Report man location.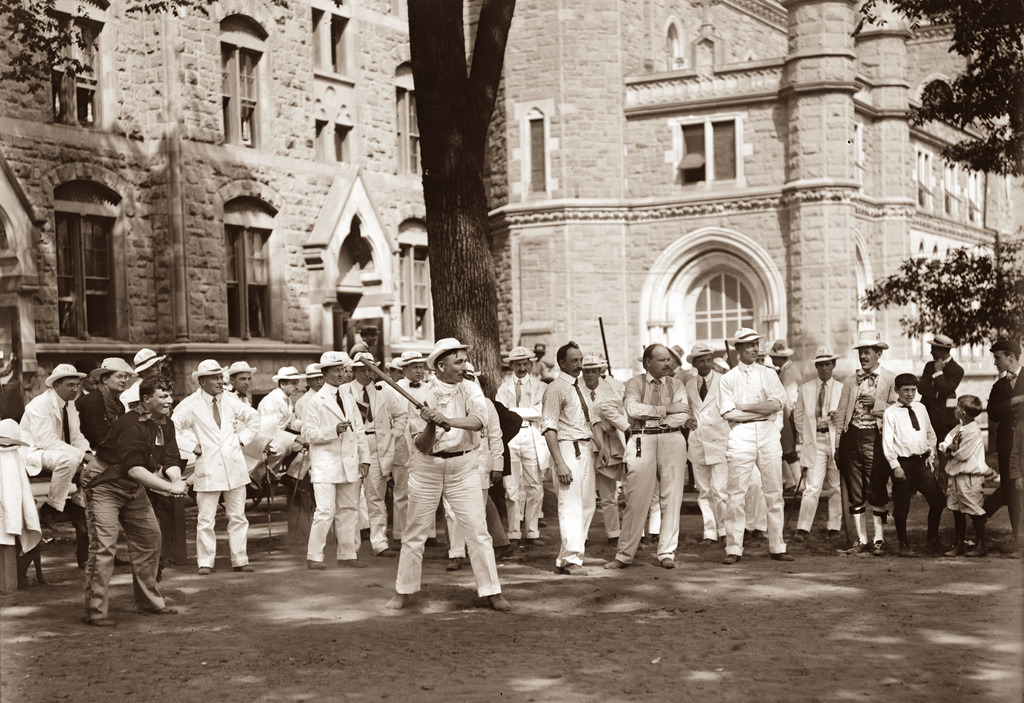
Report: rect(576, 354, 620, 545).
